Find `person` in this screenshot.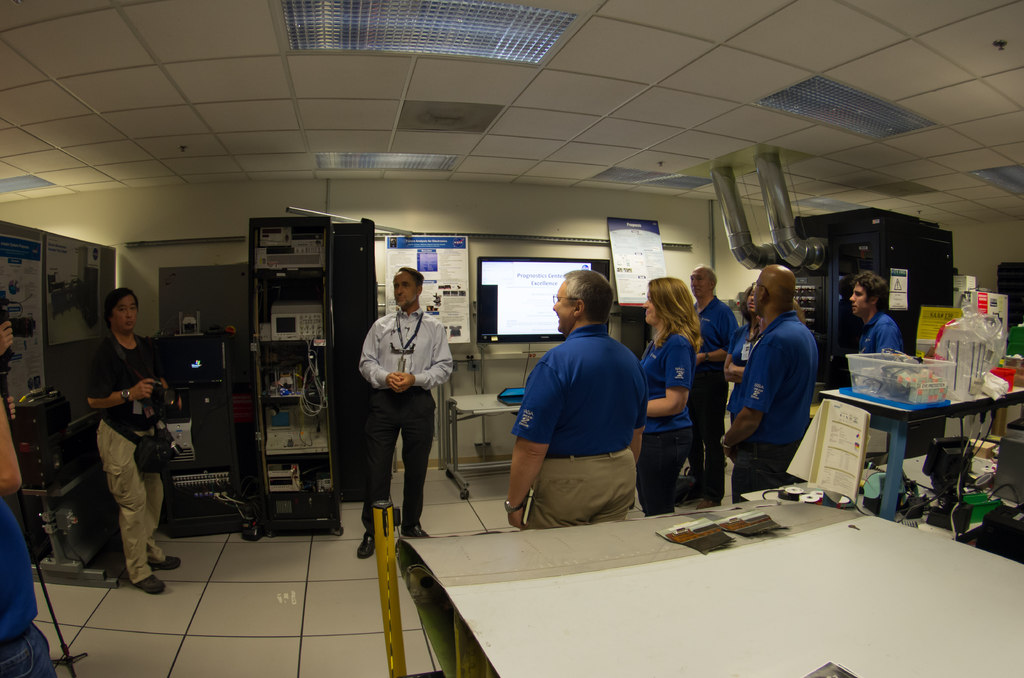
The bounding box for `person` is box(688, 263, 738, 512).
